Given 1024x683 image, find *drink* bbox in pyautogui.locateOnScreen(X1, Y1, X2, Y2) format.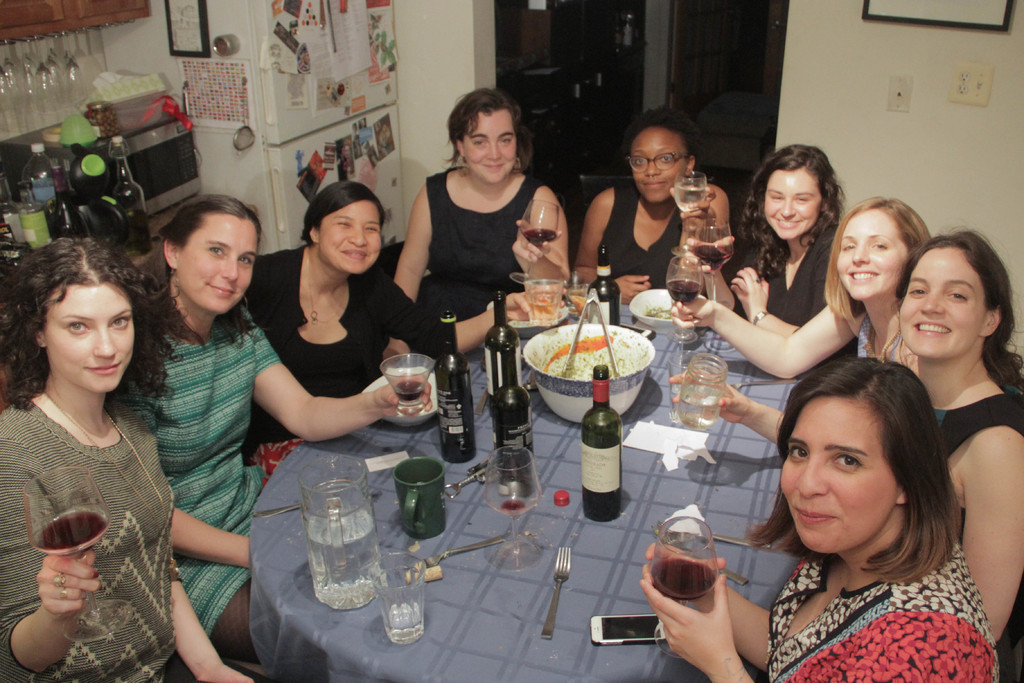
pyautogui.locateOnScreen(396, 383, 424, 402).
